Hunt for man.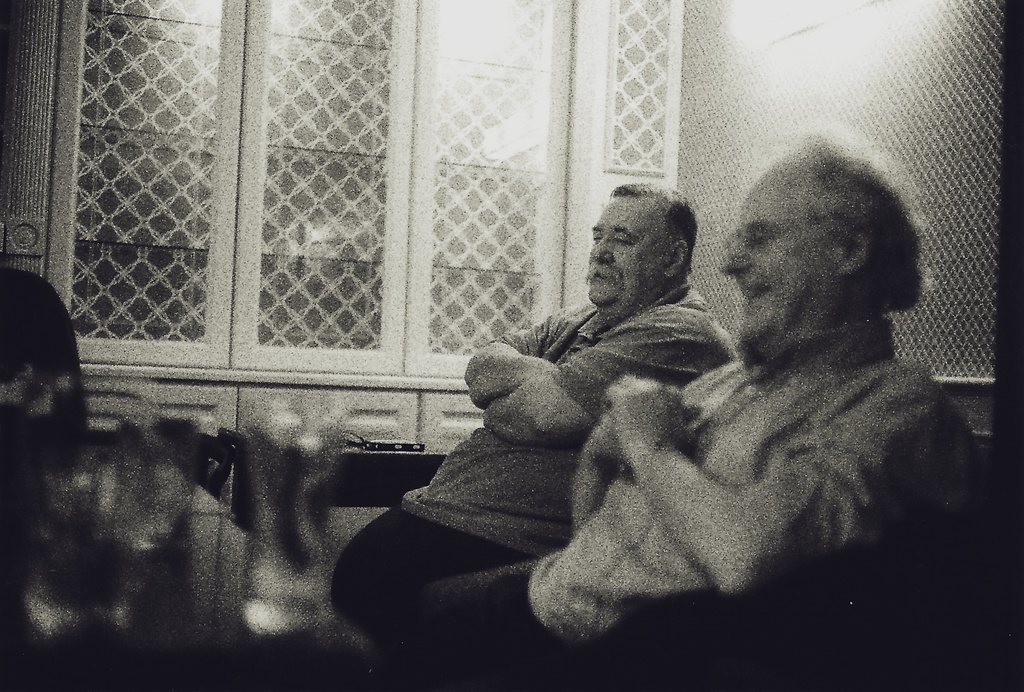
Hunted down at 329, 179, 744, 650.
